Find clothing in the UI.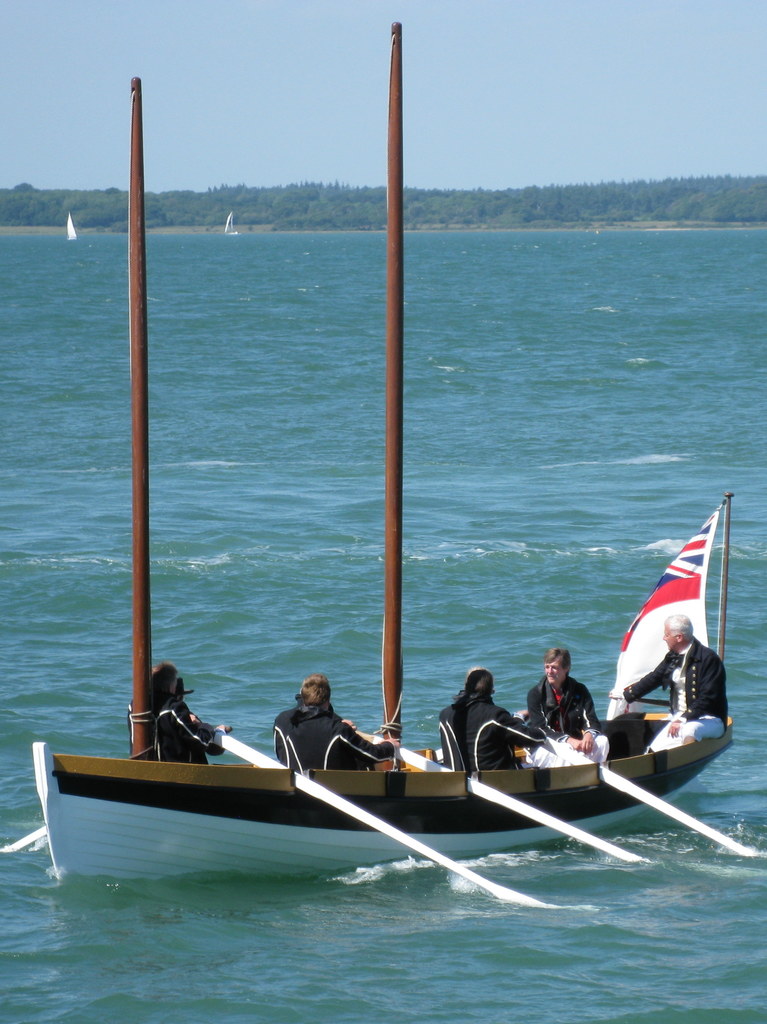
UI element at 127,698,222,764.
